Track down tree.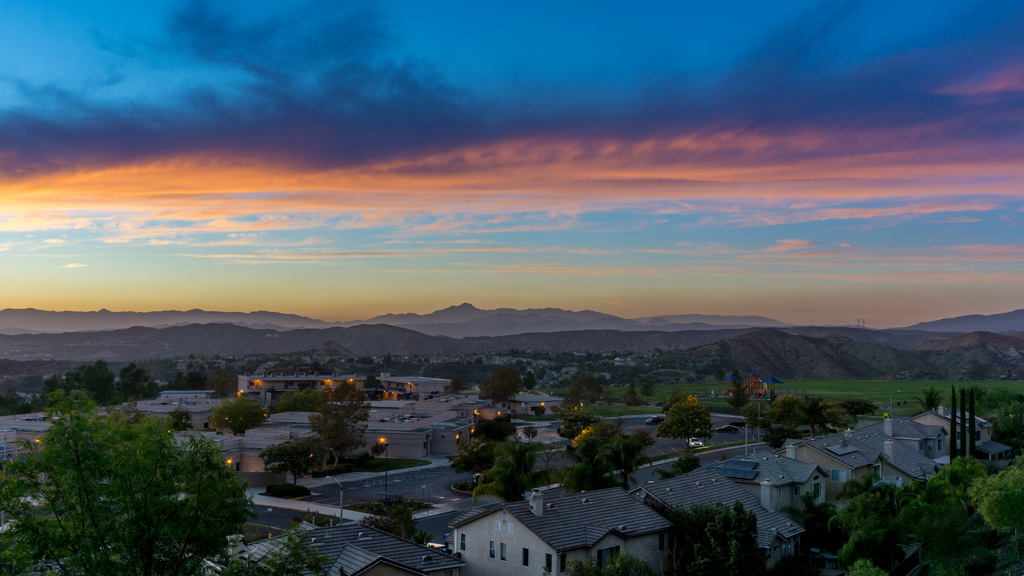
Tracked to 78:354:120:406.
